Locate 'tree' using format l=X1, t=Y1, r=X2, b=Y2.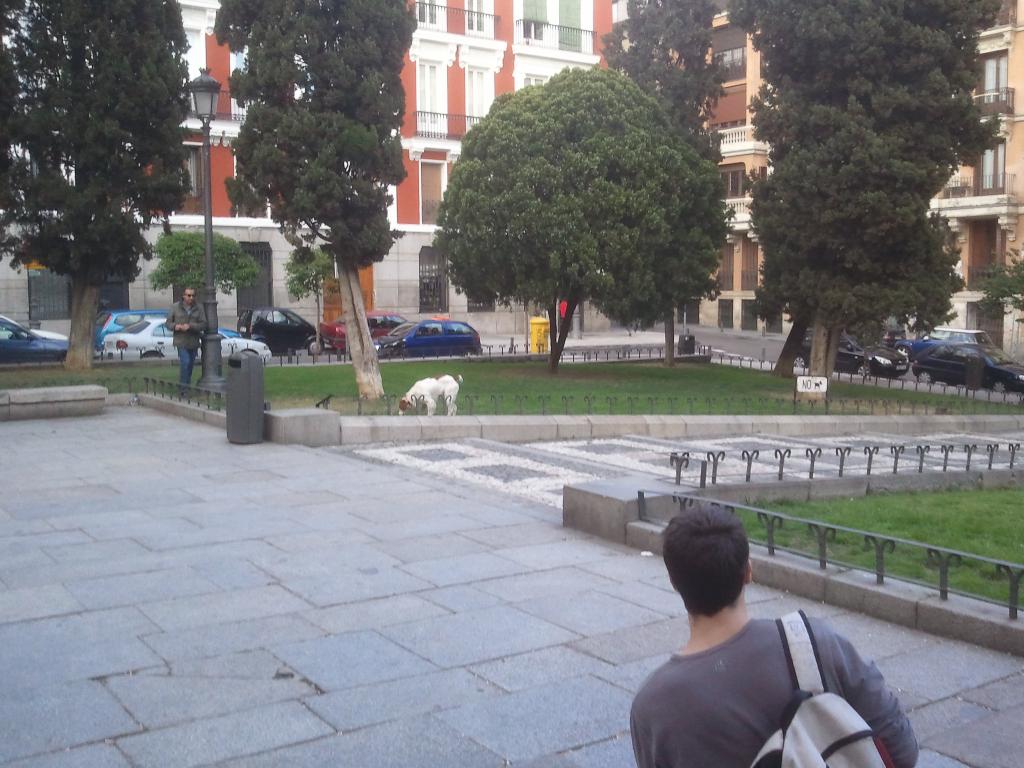
l=979, t=248, r=1023, b=322.
